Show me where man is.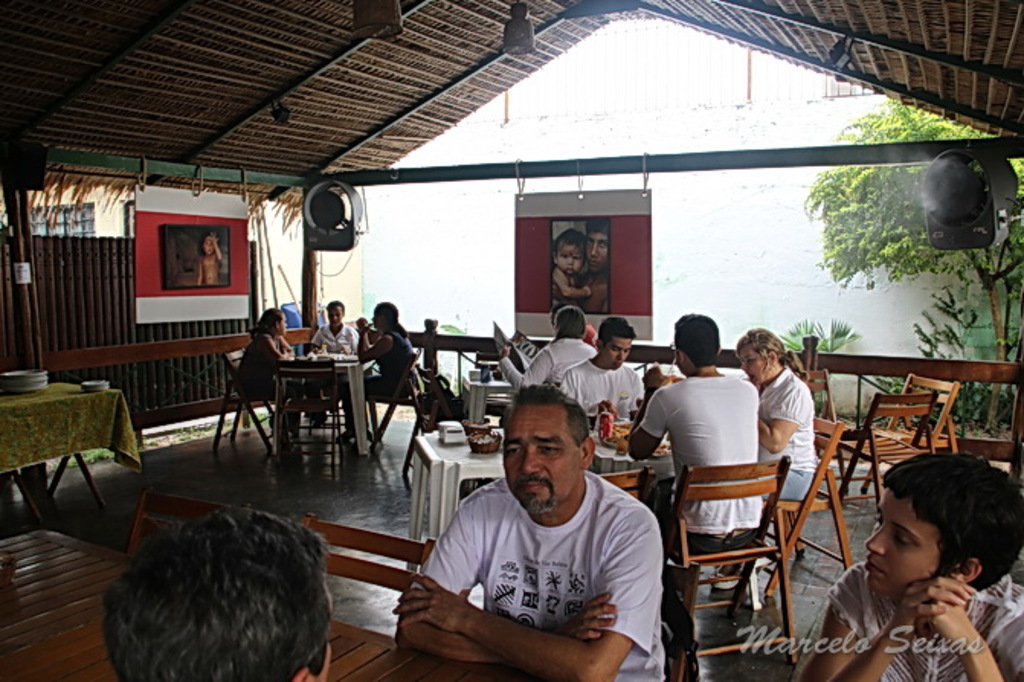
man is at (left=391, top=381, right=665, bottom=680).
